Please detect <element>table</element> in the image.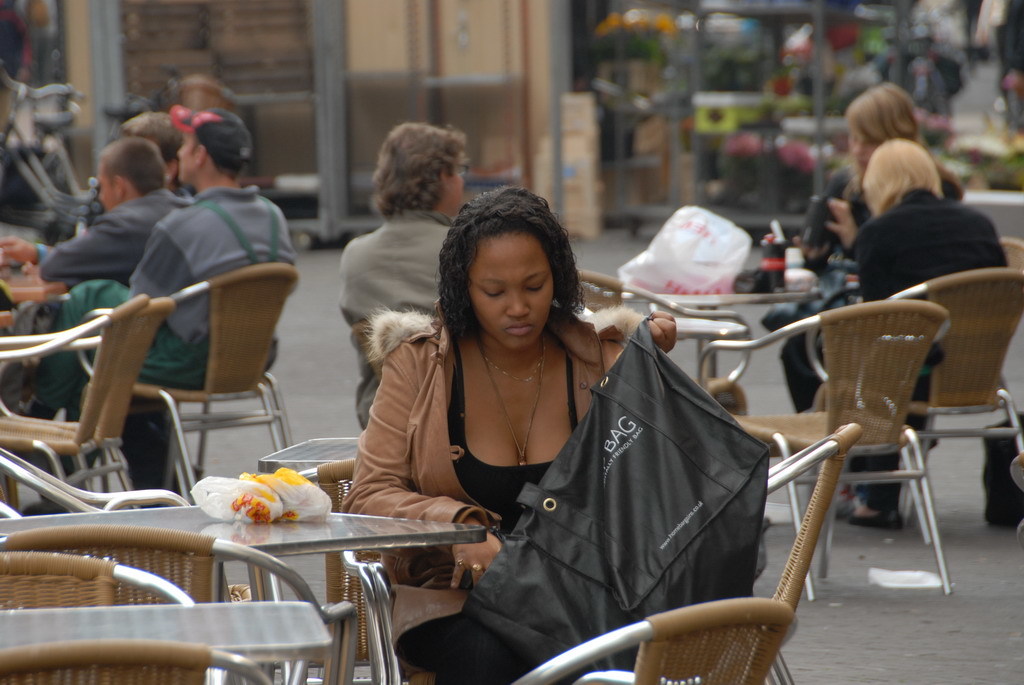
locate(602, 289, 825, 383).
